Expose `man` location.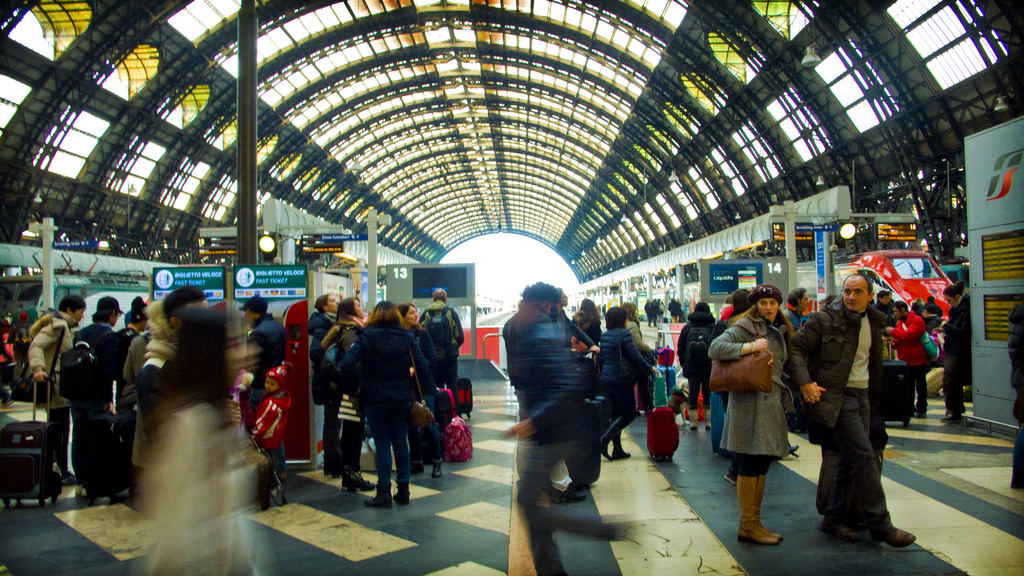
Exposed at x1=240 y1=295 x2=285 y2=486.
